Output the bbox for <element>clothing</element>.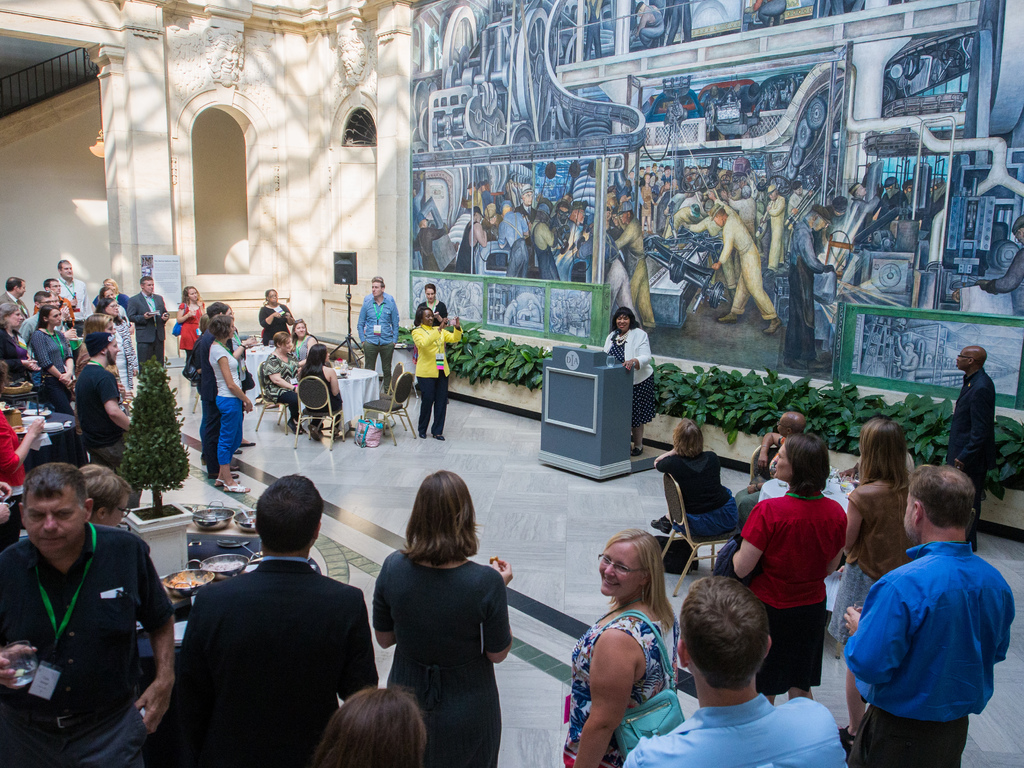
BBox(941, 366, 992, 537).
